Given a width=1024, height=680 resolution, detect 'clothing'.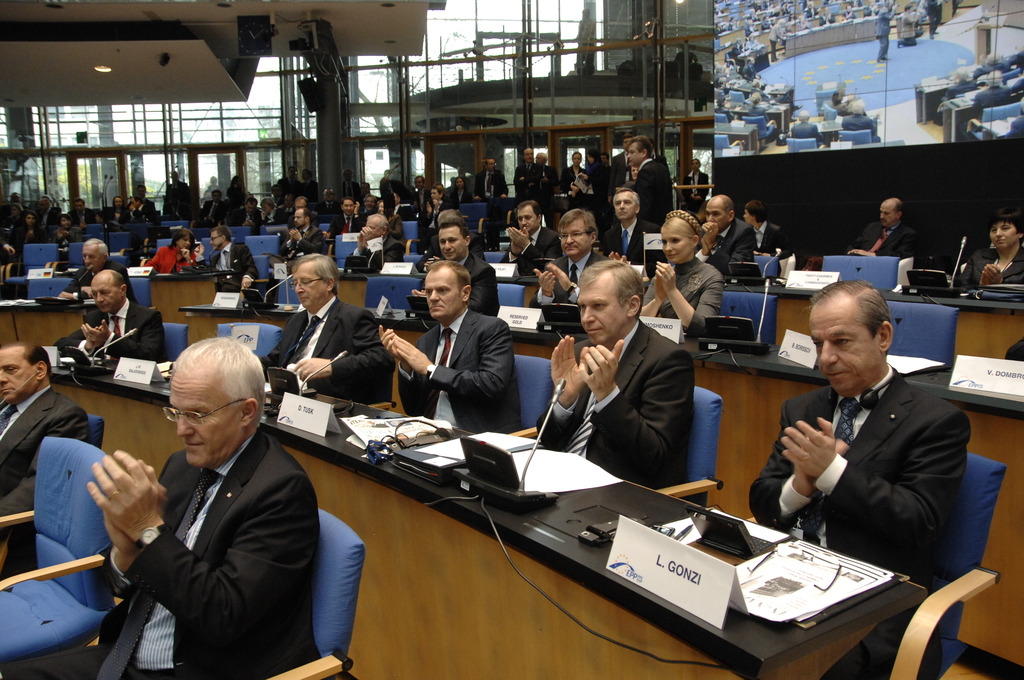
x1=271 y1=216 x2=323 y2=263.
